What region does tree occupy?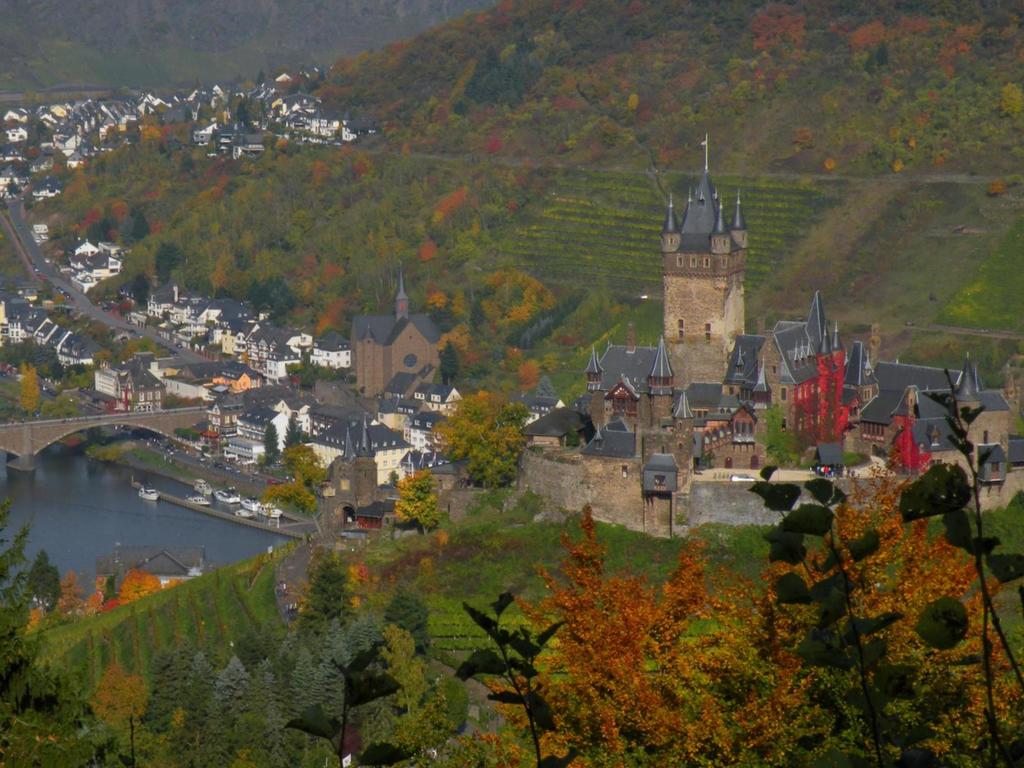
region(763, 461, 1023, 764).
